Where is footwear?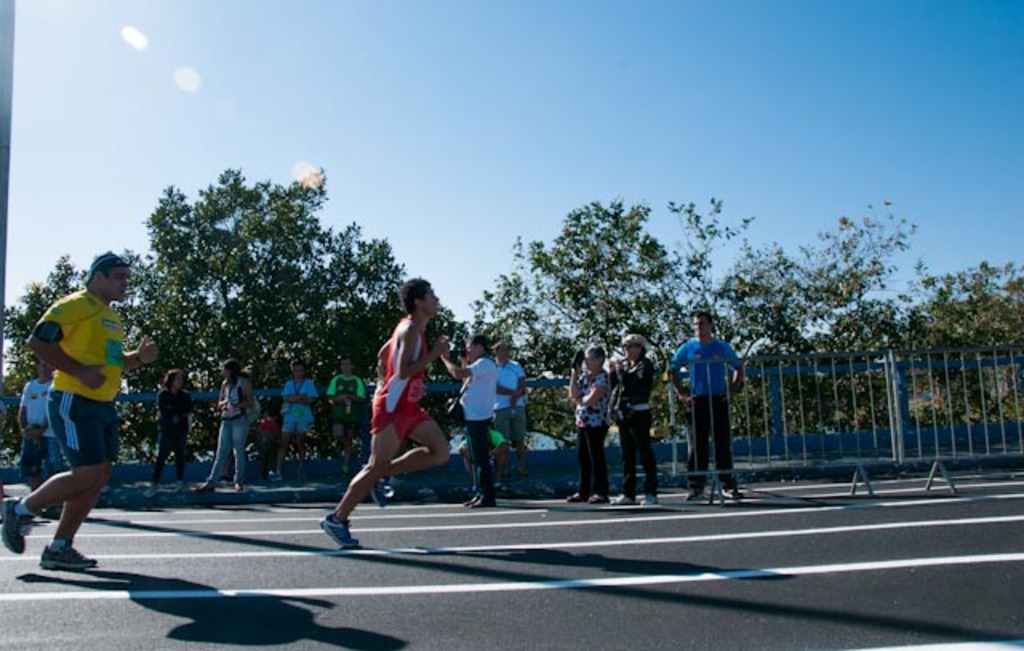
bbox(142, 485, 157, 497).
